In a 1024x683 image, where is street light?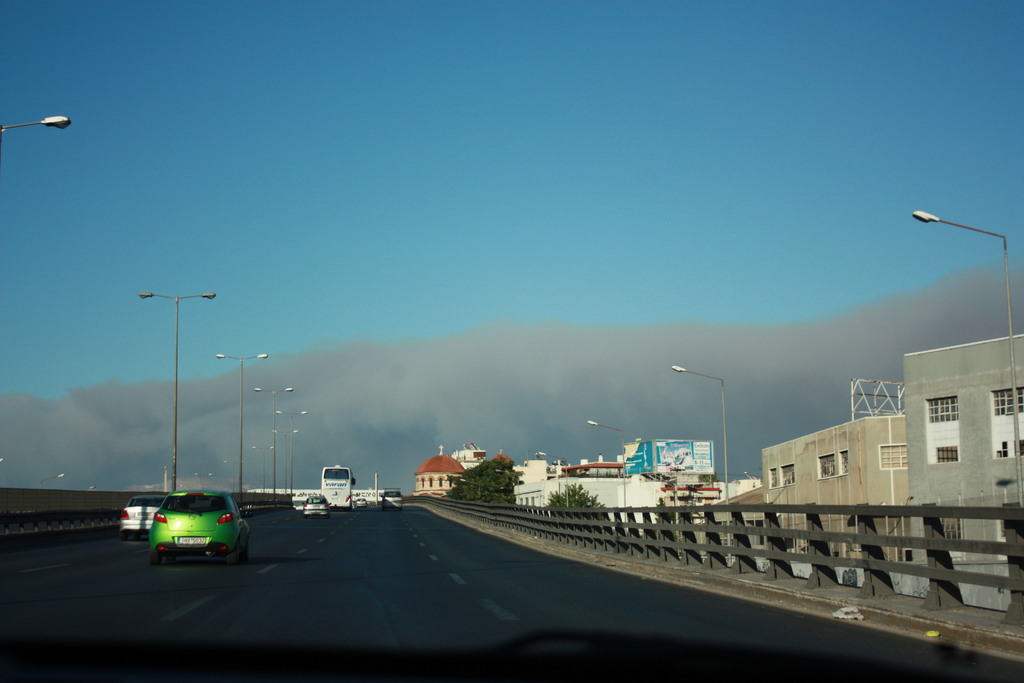
BBox(0, 118, 73, 135).
